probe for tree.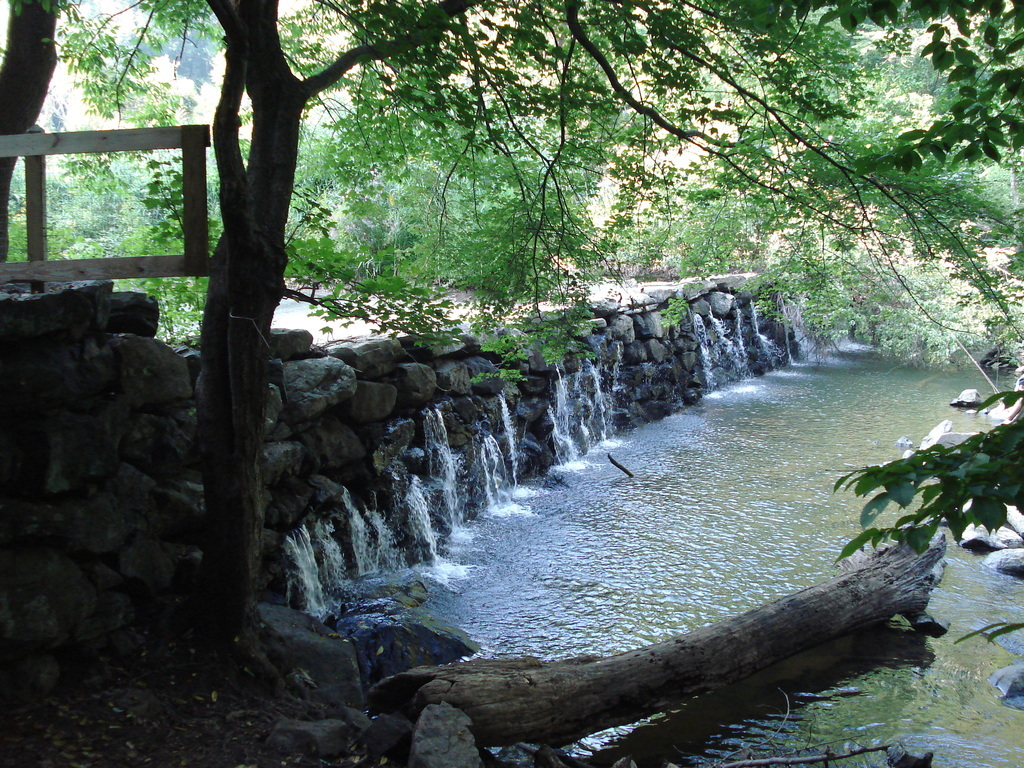
Probe result: 15, 0, 1022, 672.
